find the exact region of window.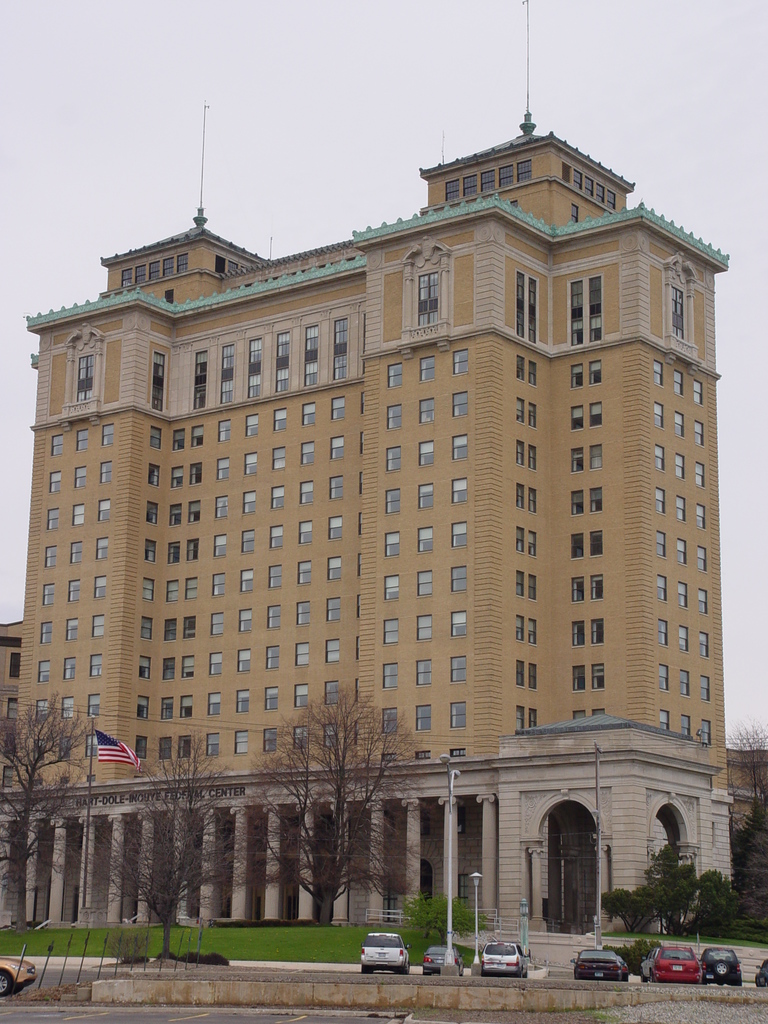
Exact region: (left=515, top=272, right=536, bottom=347).
